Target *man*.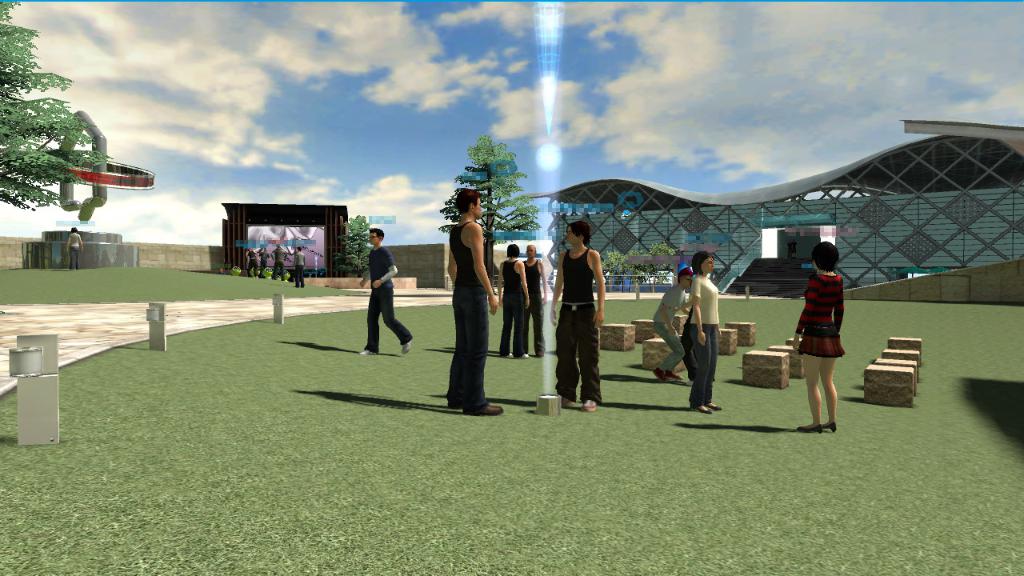
Target region: bbox=(546, 218, 605, 410).
